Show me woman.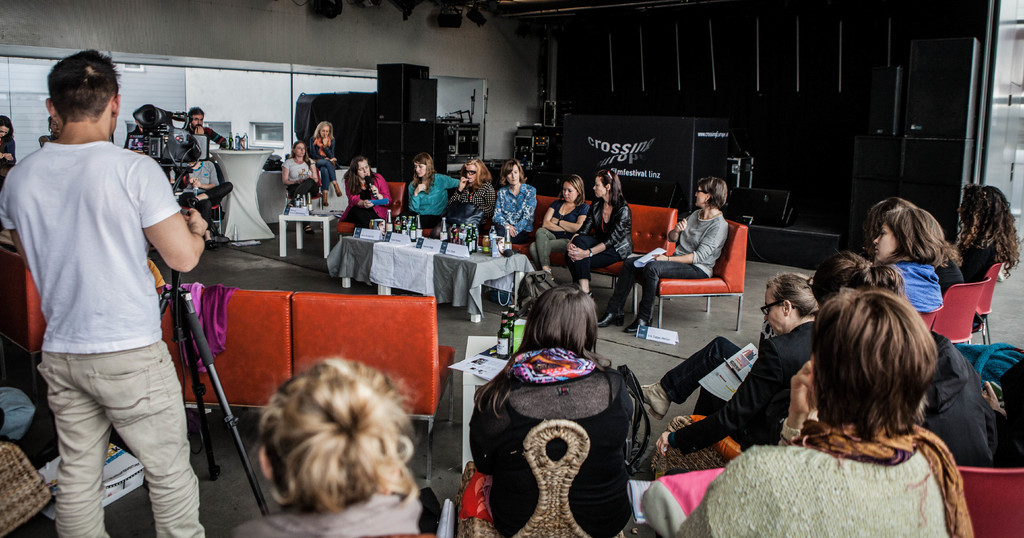
woman is here: crop(951, 183, 1020, 328).
